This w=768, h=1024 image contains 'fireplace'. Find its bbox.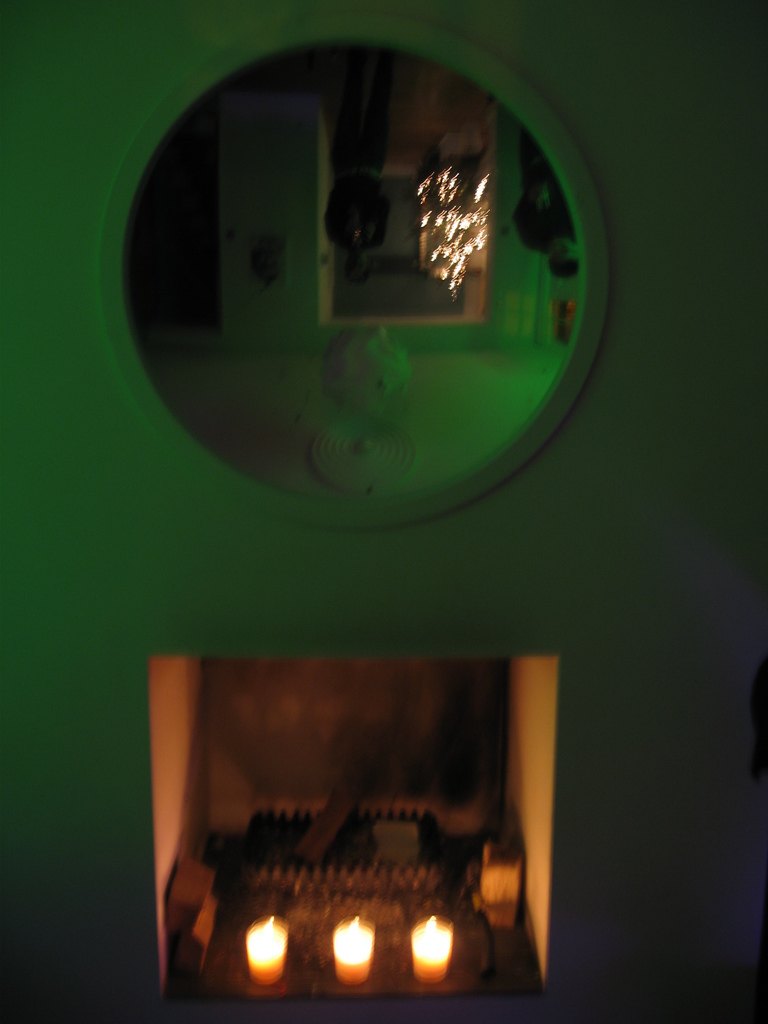
box=[150, 657, 558, 1003].
